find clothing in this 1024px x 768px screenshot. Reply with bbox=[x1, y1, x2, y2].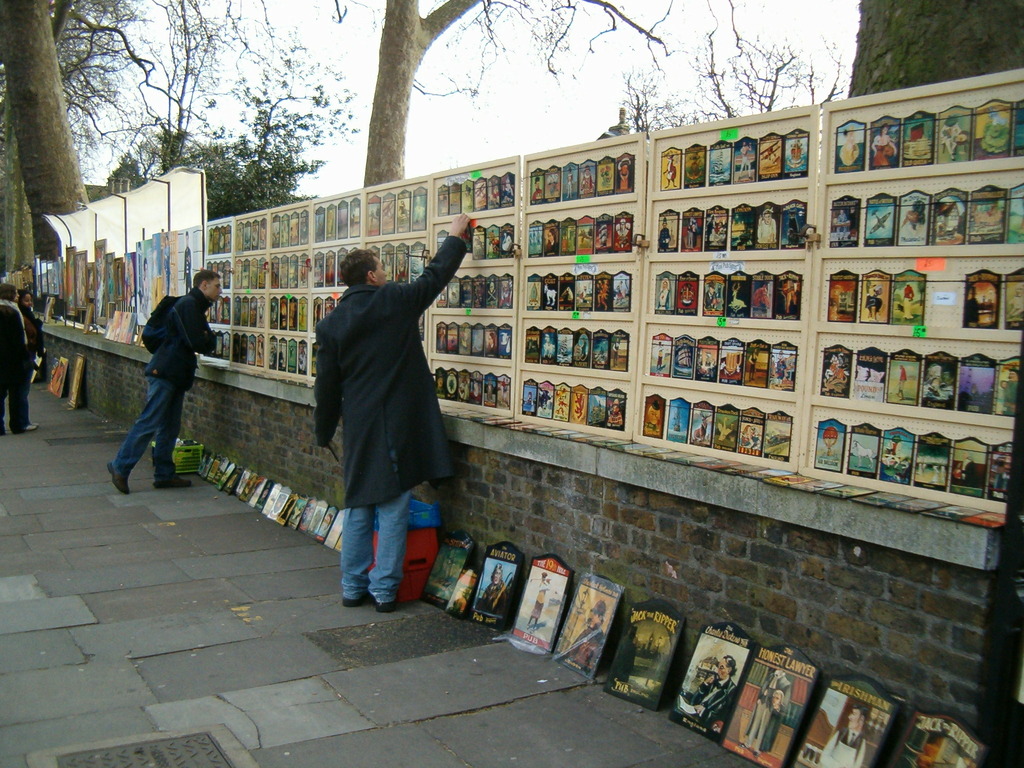
bbox=[0, 291, 31, 436].
